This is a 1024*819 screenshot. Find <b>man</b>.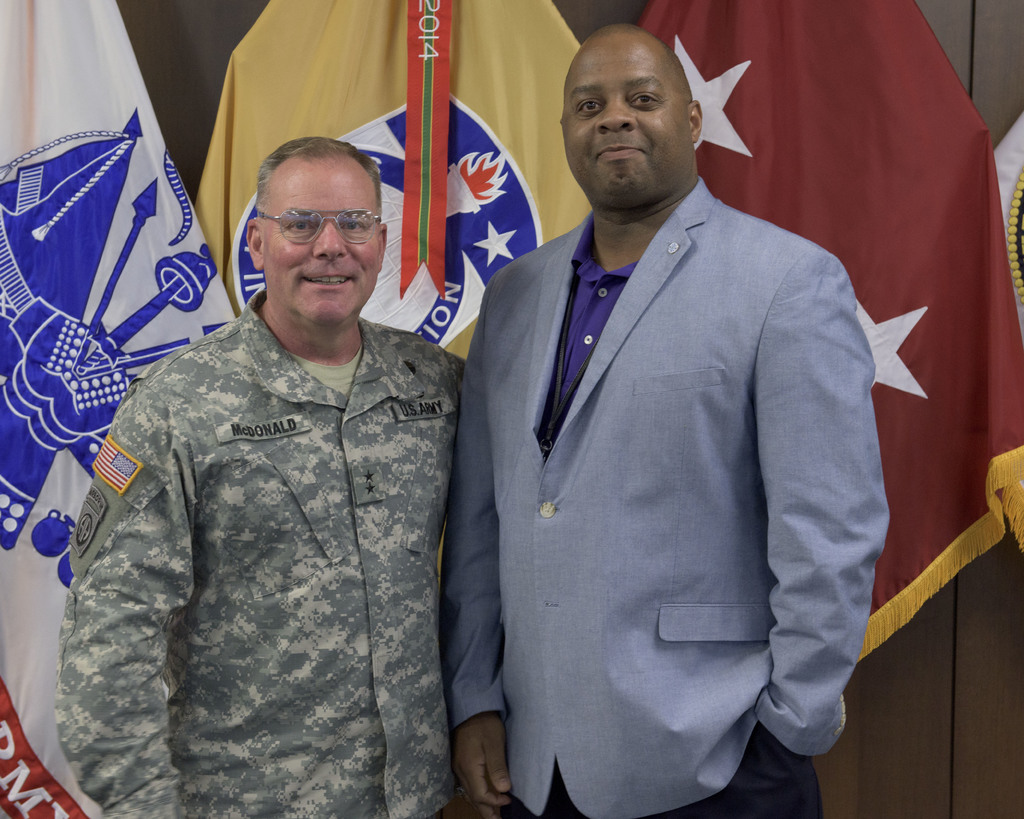
Bounding box: [left=55, top=141, right=454, bottom=818].
